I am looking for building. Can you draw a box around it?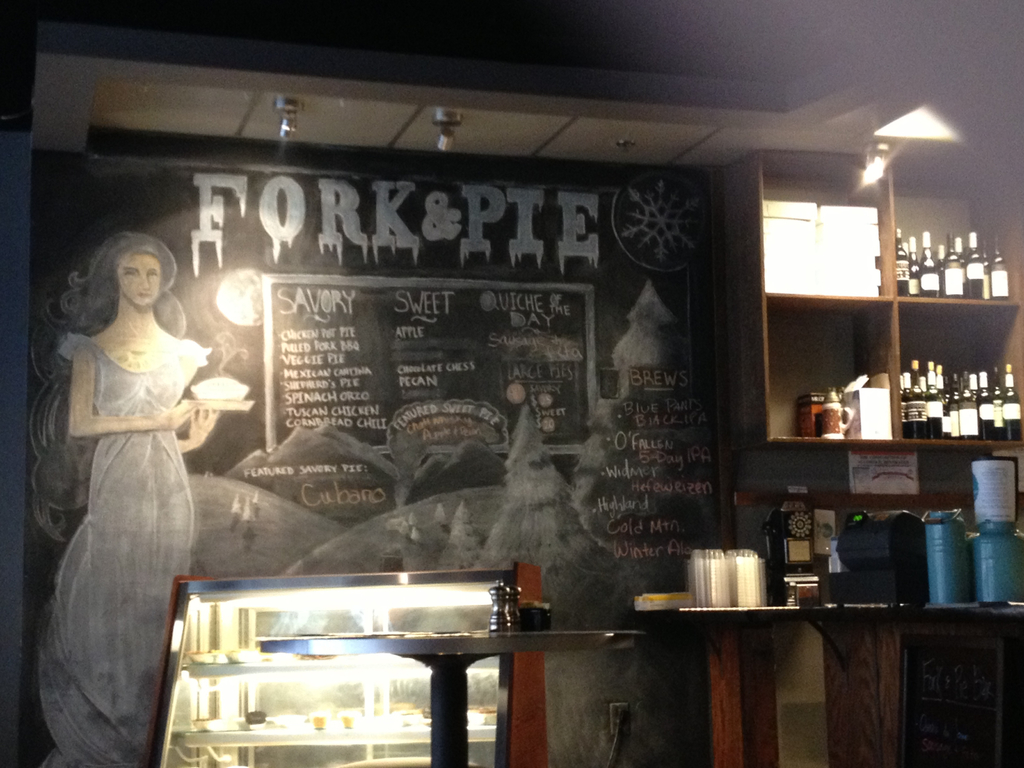
Sure, the bounding box is left=0, top=0, right=1023, bottom=767.
